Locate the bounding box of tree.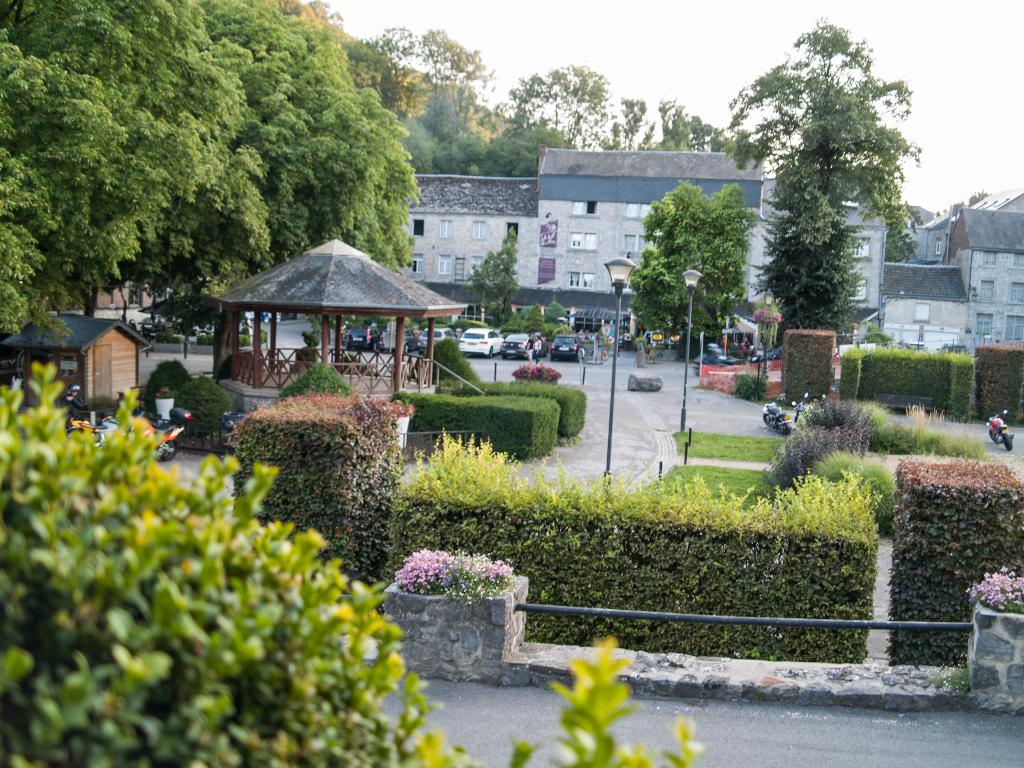
Bounding box: [419,32,496,183].
